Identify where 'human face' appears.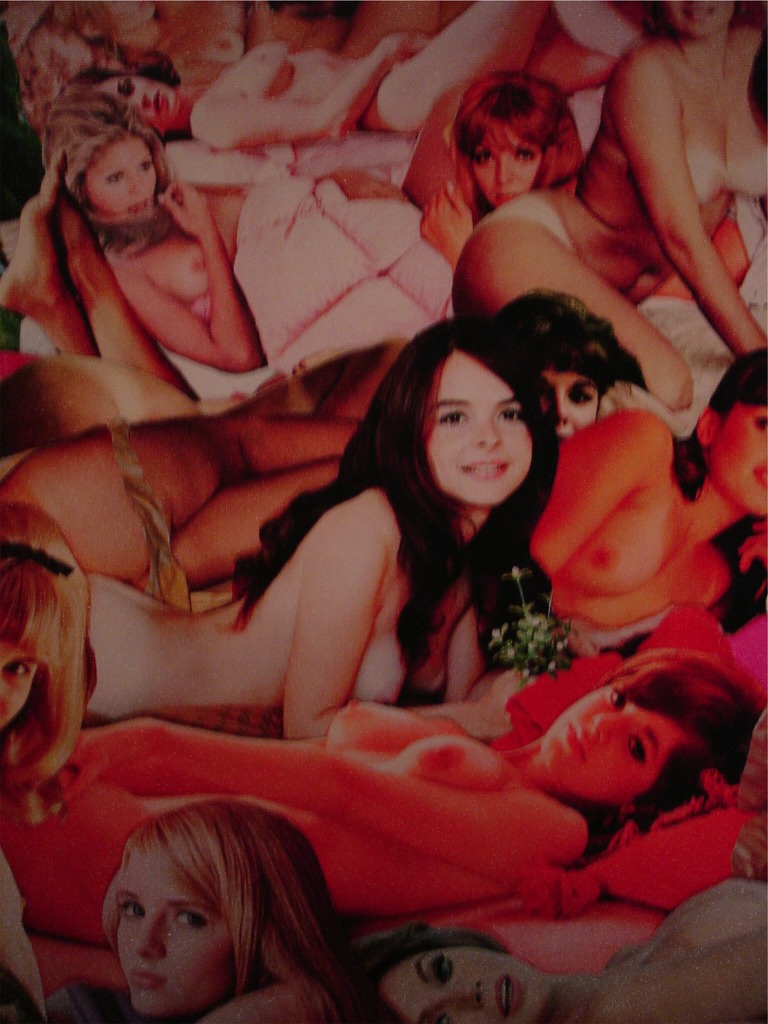
Appears at <bbox>79, 139, 158, 226</bbox>.
